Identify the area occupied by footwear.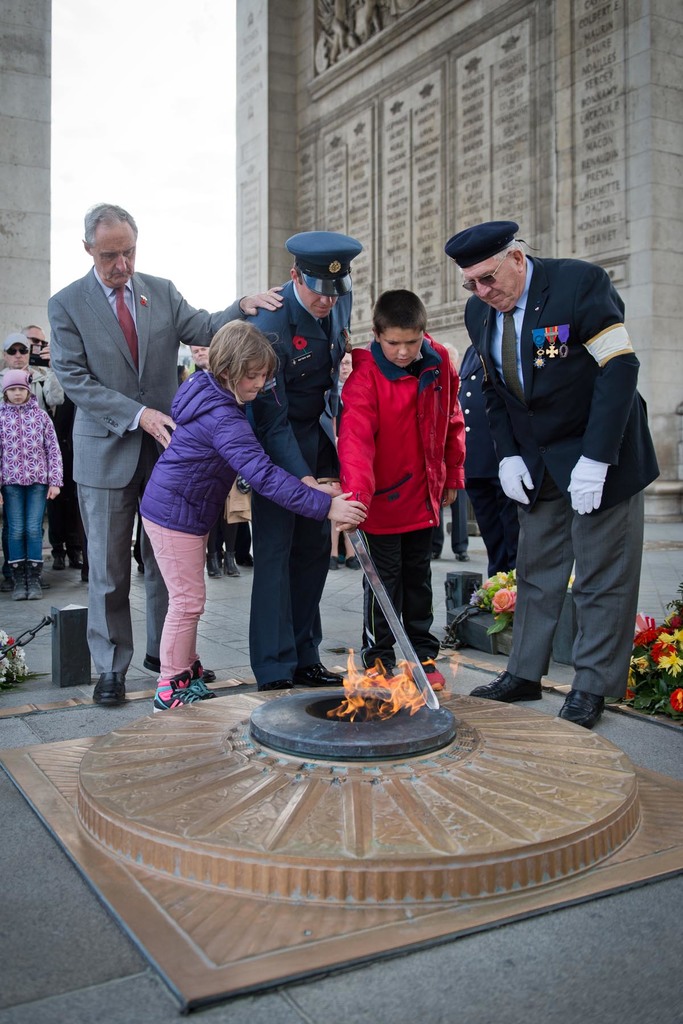
Area: [left=52, top=543, right=68, bottom=570].
